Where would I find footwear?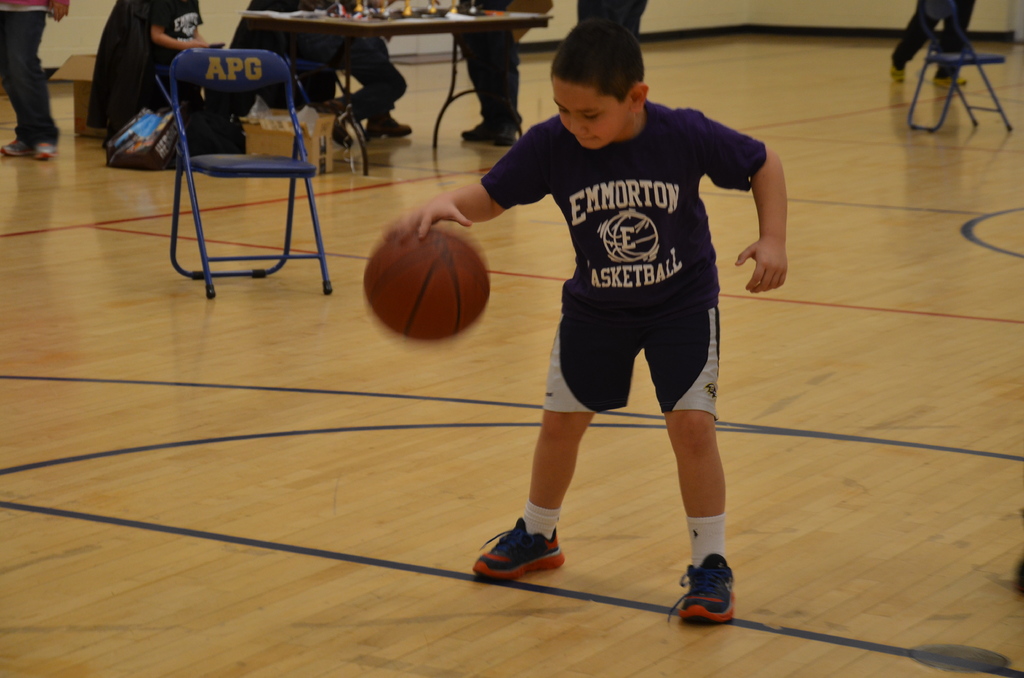
At BBox(934, 74, 967, 88).
